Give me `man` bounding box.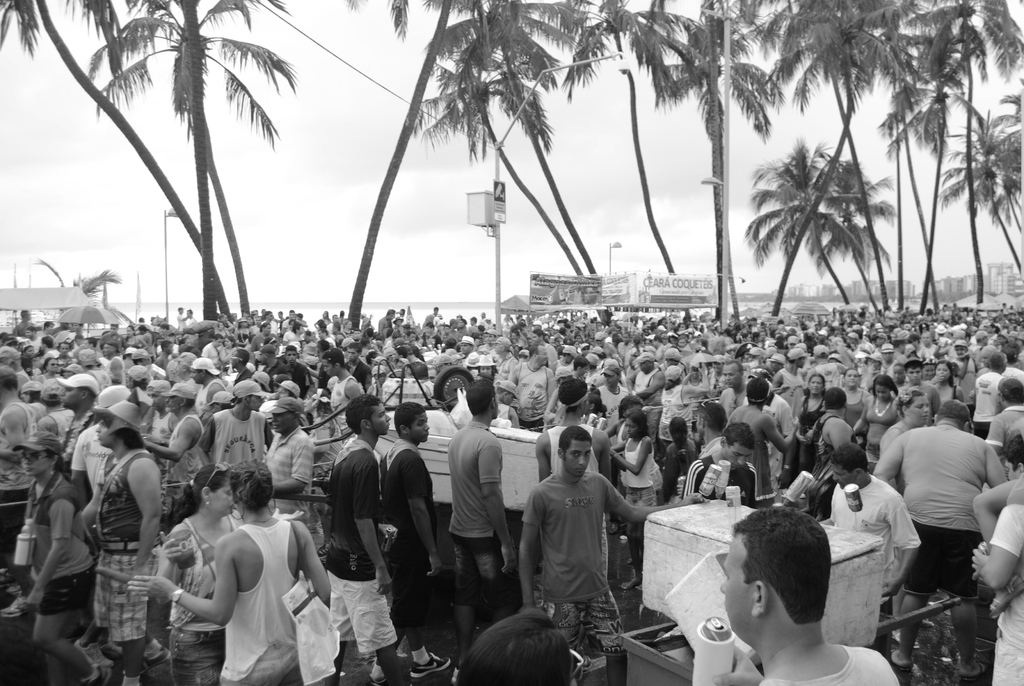
x1=632, y1=351, x2=668, y2=437.
